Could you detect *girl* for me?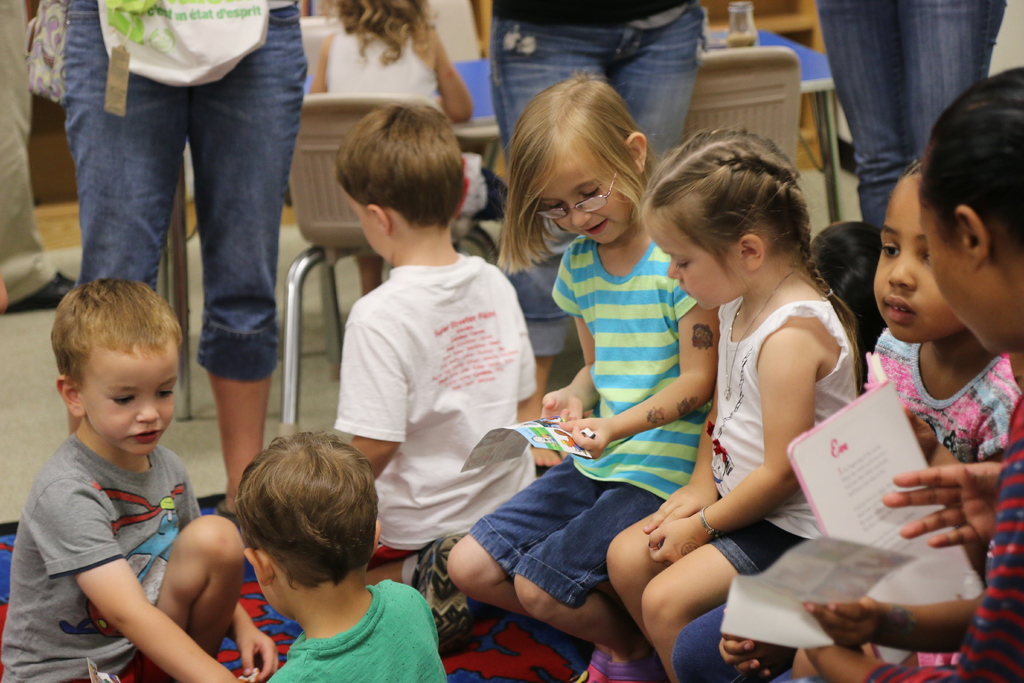
Detection result: 607/126/866/682.
